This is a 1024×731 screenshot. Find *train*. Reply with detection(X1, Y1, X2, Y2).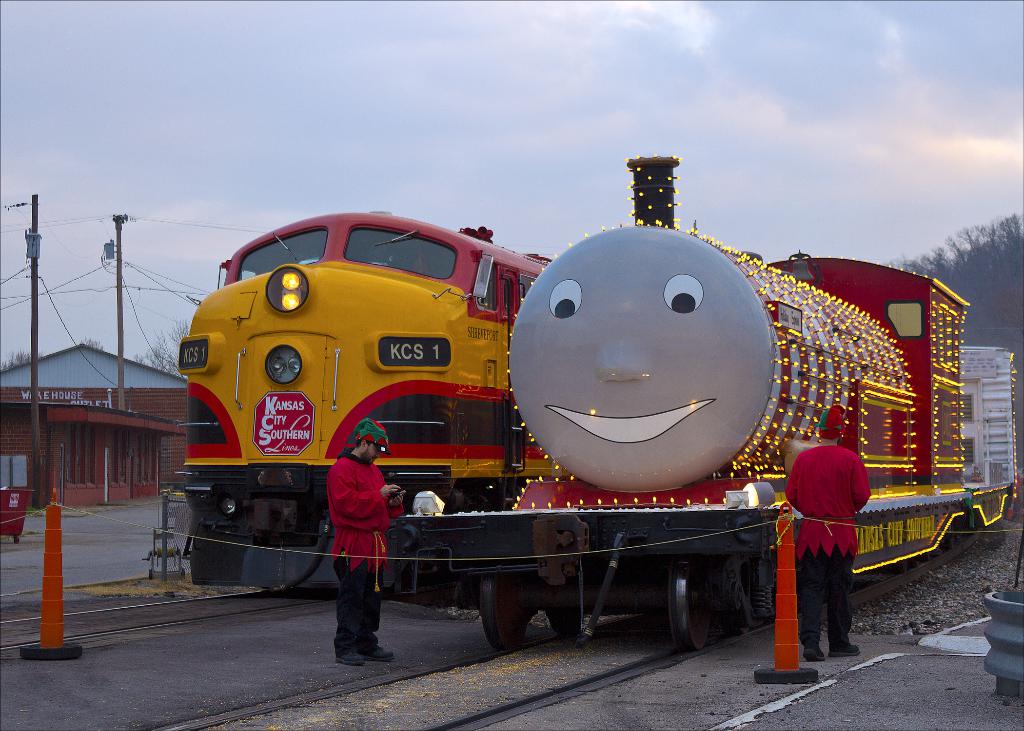
detection(177, 211, 559, 594).
